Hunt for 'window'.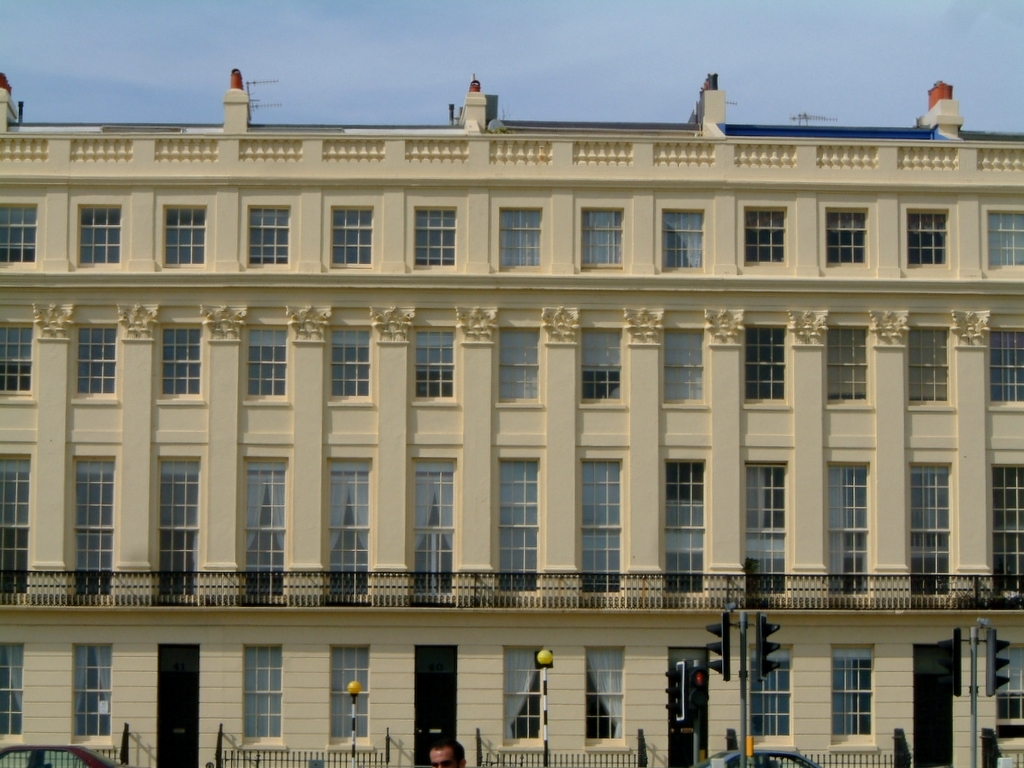
Hunted down at left=71, top=645, right=115, bottom=750.
